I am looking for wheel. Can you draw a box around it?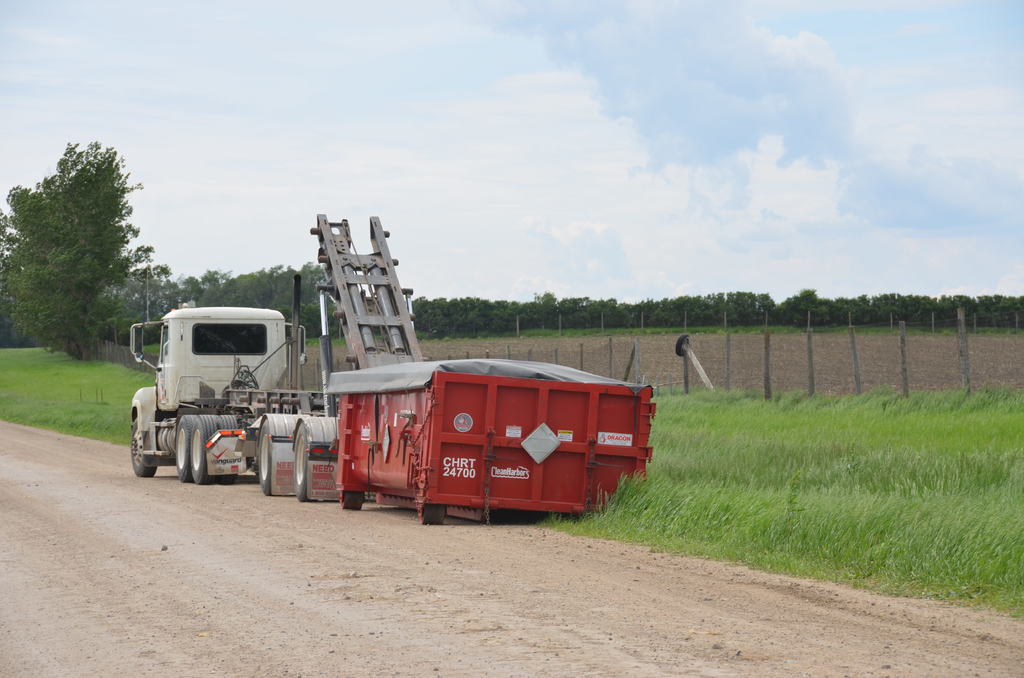
Sure, the bounding box is bbox(127, 412, 157, 476).
